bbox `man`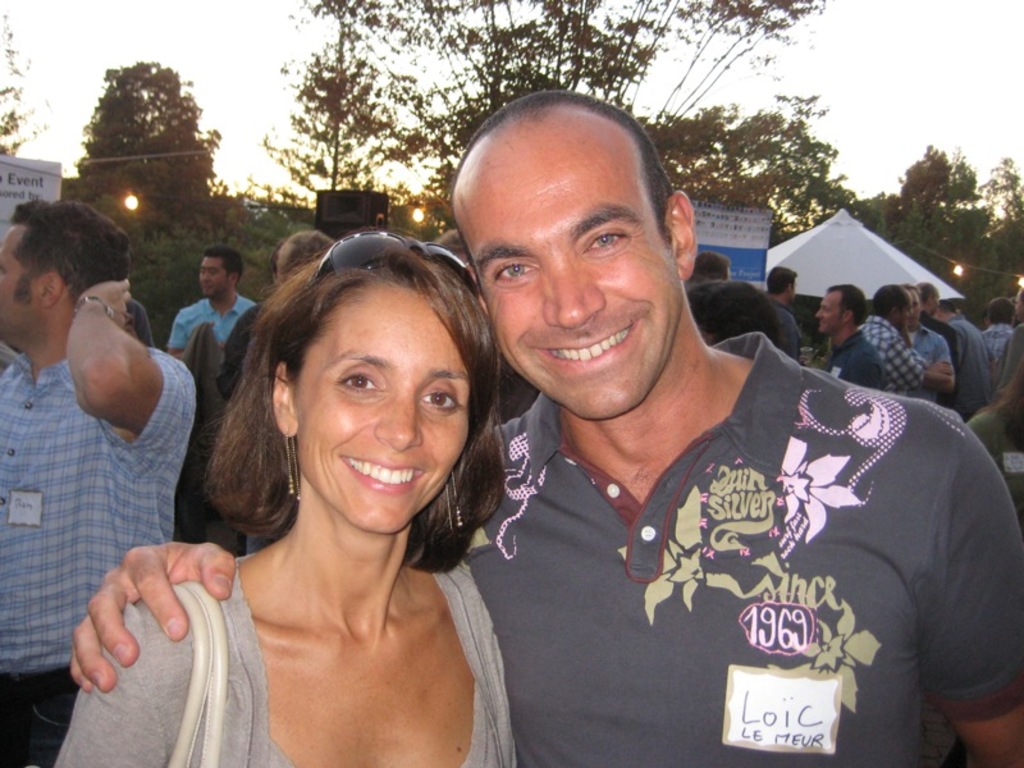
<box>814,288,881,406</box>
